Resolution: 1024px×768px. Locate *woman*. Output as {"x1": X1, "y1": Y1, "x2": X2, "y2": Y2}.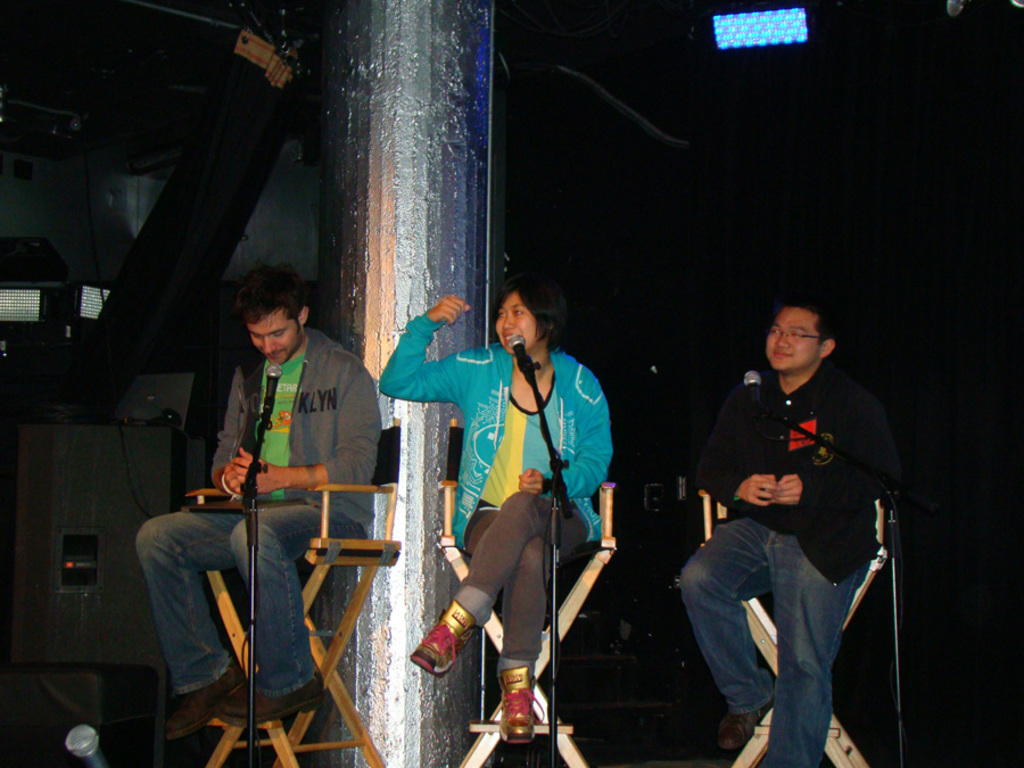
{"x1": 420, "y1": 270, "x2": 614, "y2": 745}.
